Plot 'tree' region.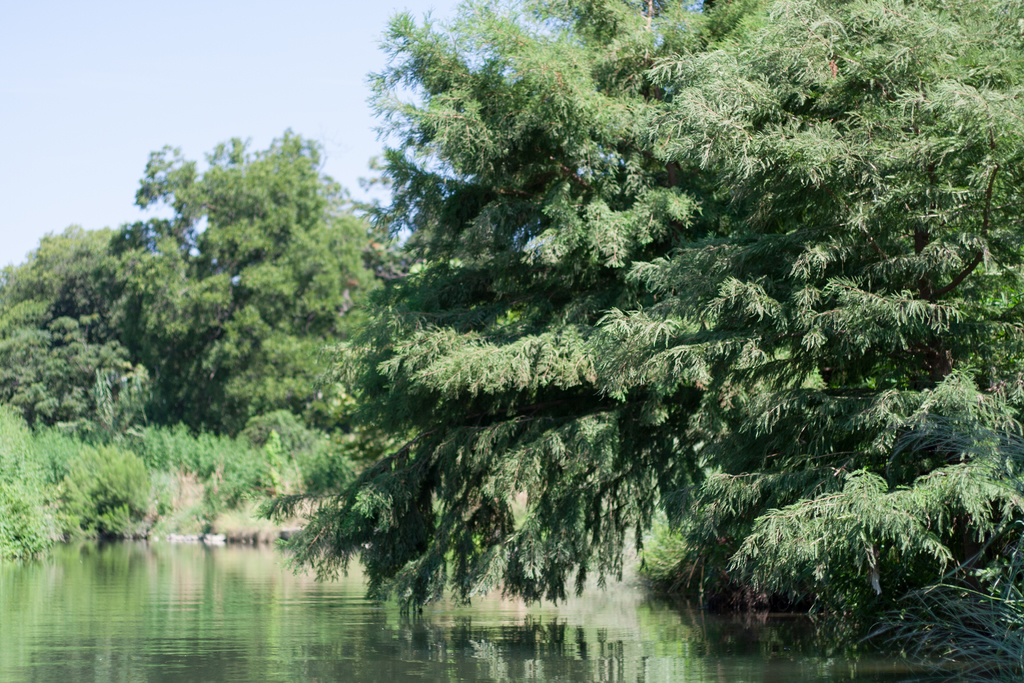
Plotted at (0,220,158,429).
